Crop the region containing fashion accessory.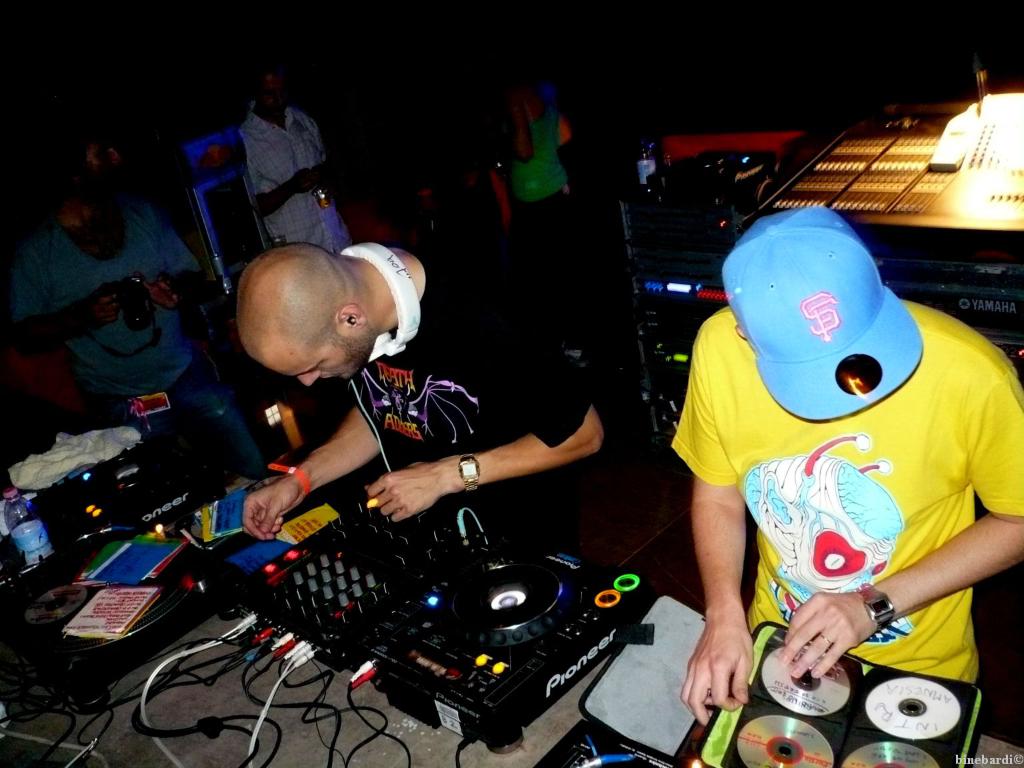
Crop region: pyautogui.locateOnScreen(722, 200, 927, 423).
